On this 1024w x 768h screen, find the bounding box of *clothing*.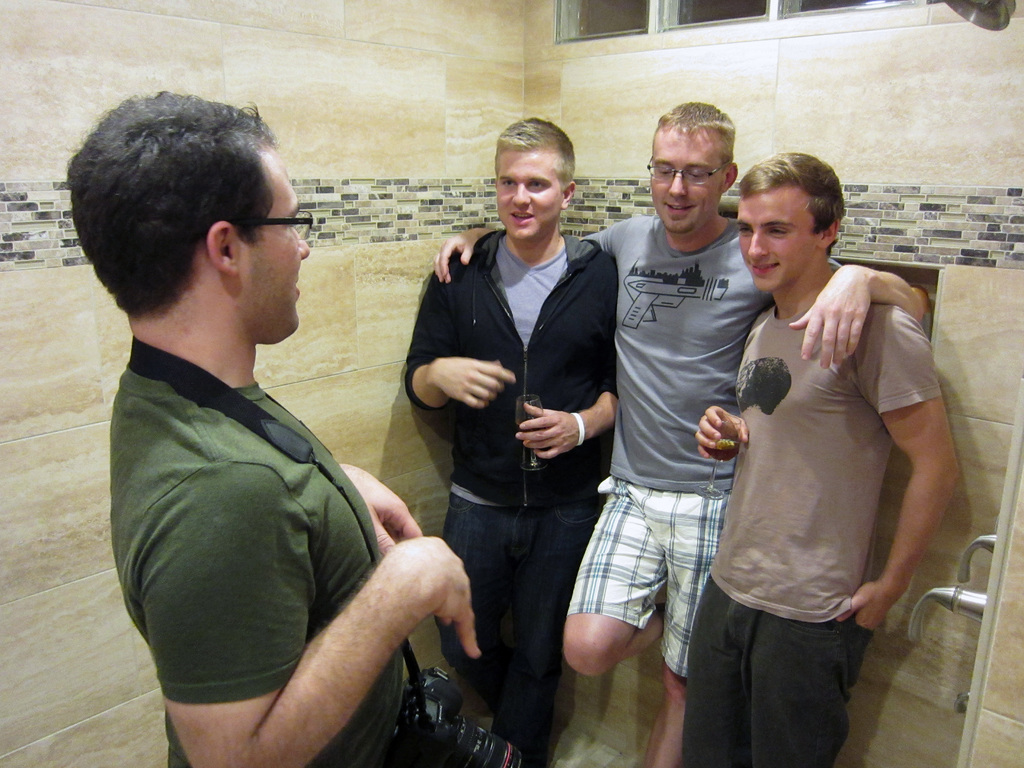
Bounding box: region(112, 273, 447, 758).
